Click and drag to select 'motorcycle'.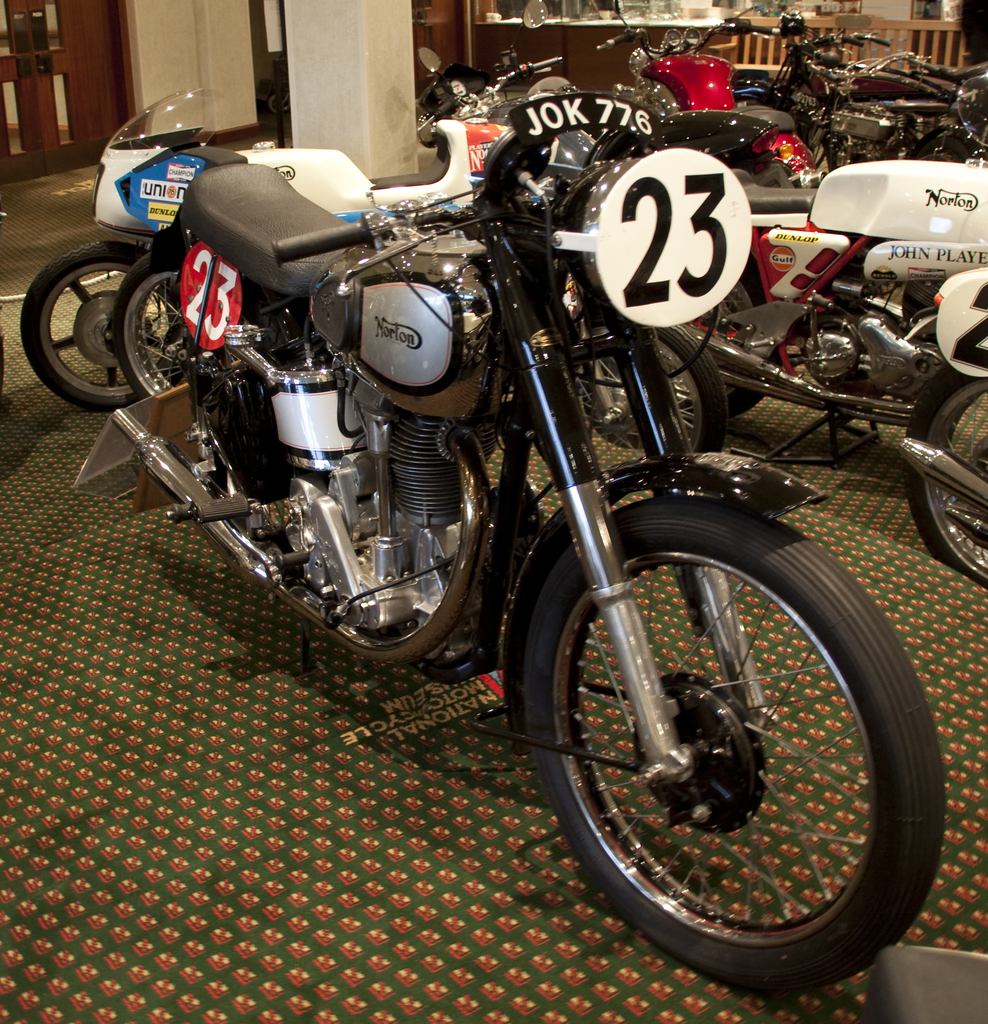
Selection: pyautogui.locateOnScreen(17, 87, 516, 416).
